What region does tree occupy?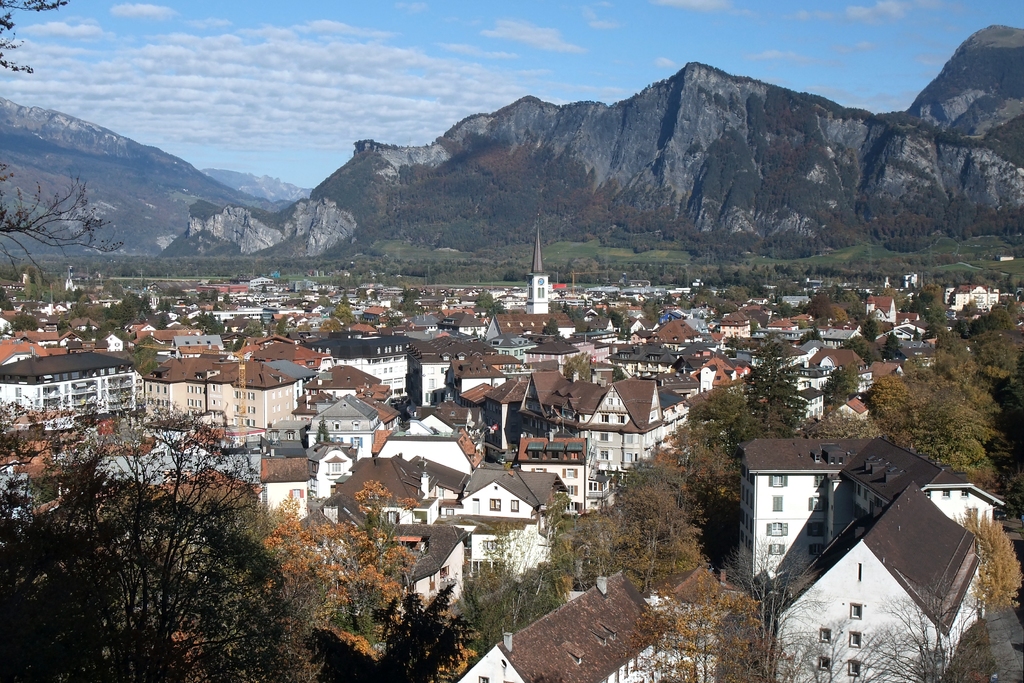
left=356, top=288, right=369, bottom=304.
